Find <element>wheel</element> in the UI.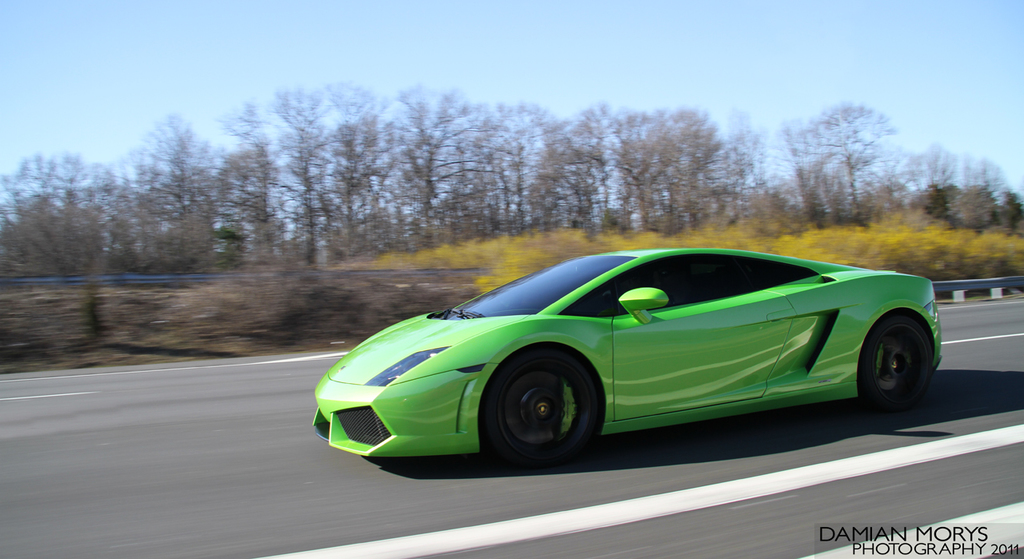
UI element at rect(482, 344, 612, 475).
